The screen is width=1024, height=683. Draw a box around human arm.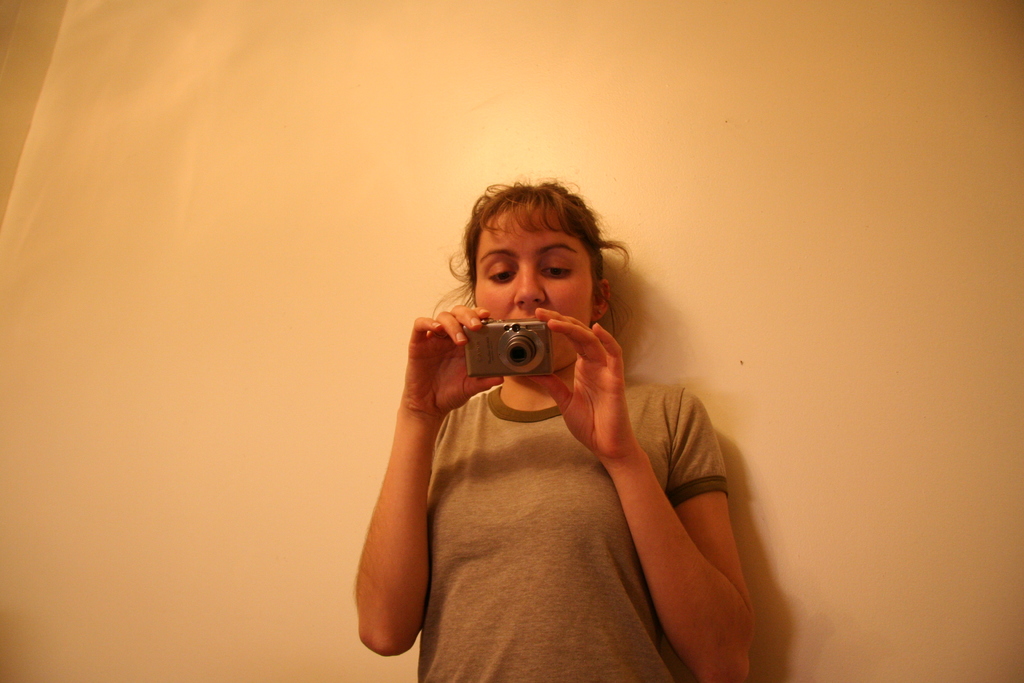
l=522, t=304, r=755, b=682.
